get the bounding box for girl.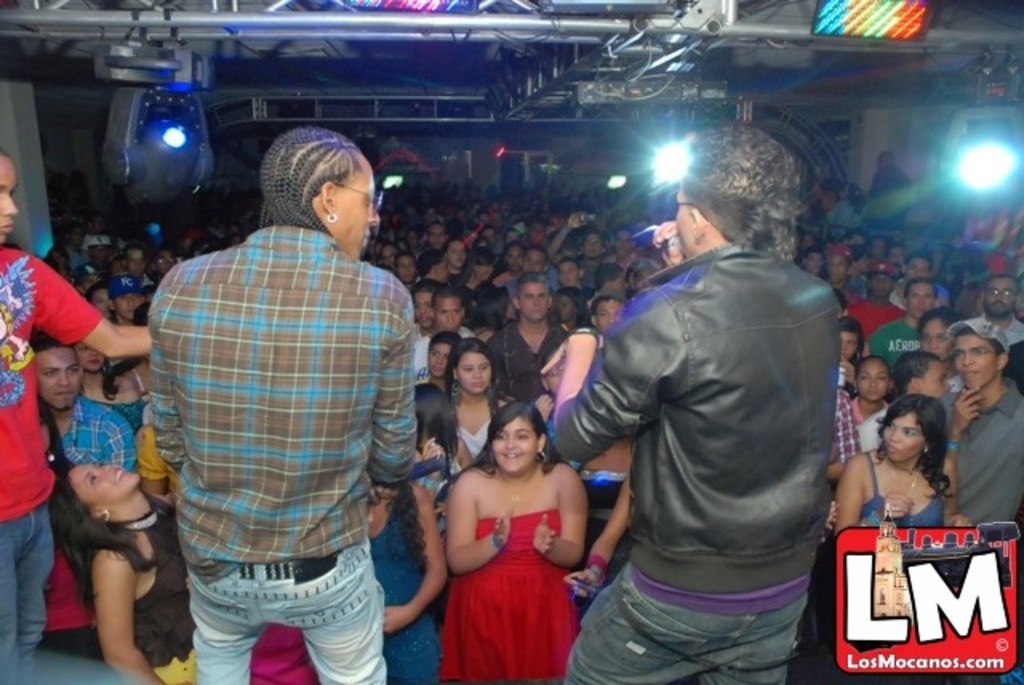
locate(432, 341, 514, 472).
